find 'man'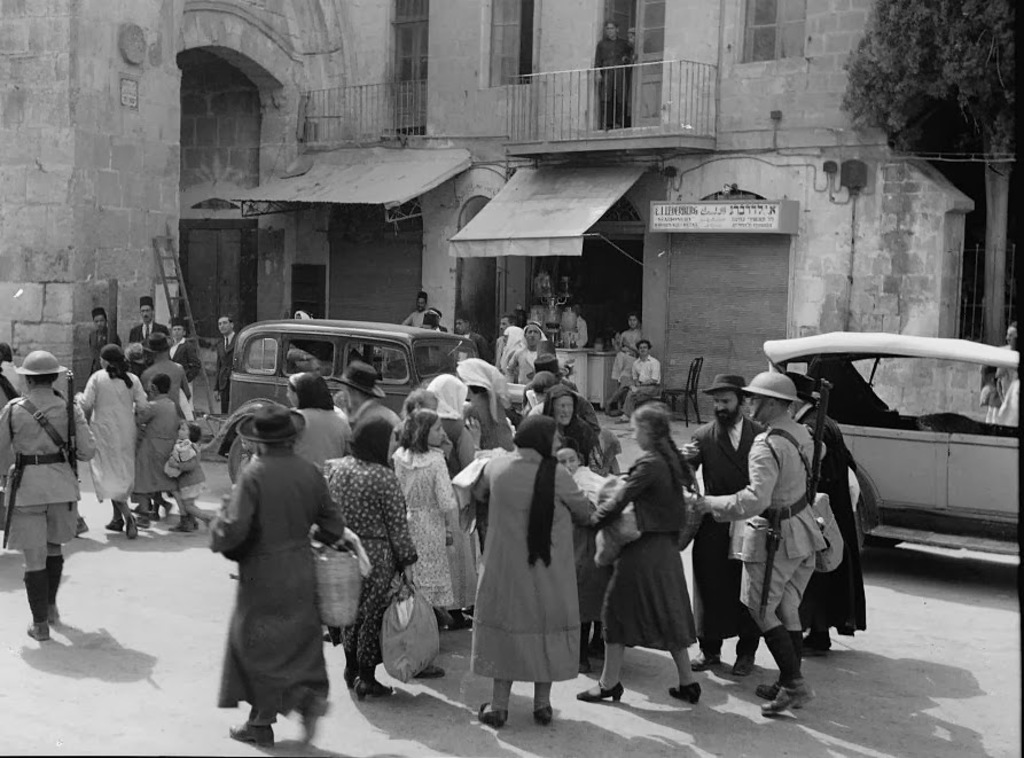
pyautogui.locateOnScreen(619, 341, 660, 422)
